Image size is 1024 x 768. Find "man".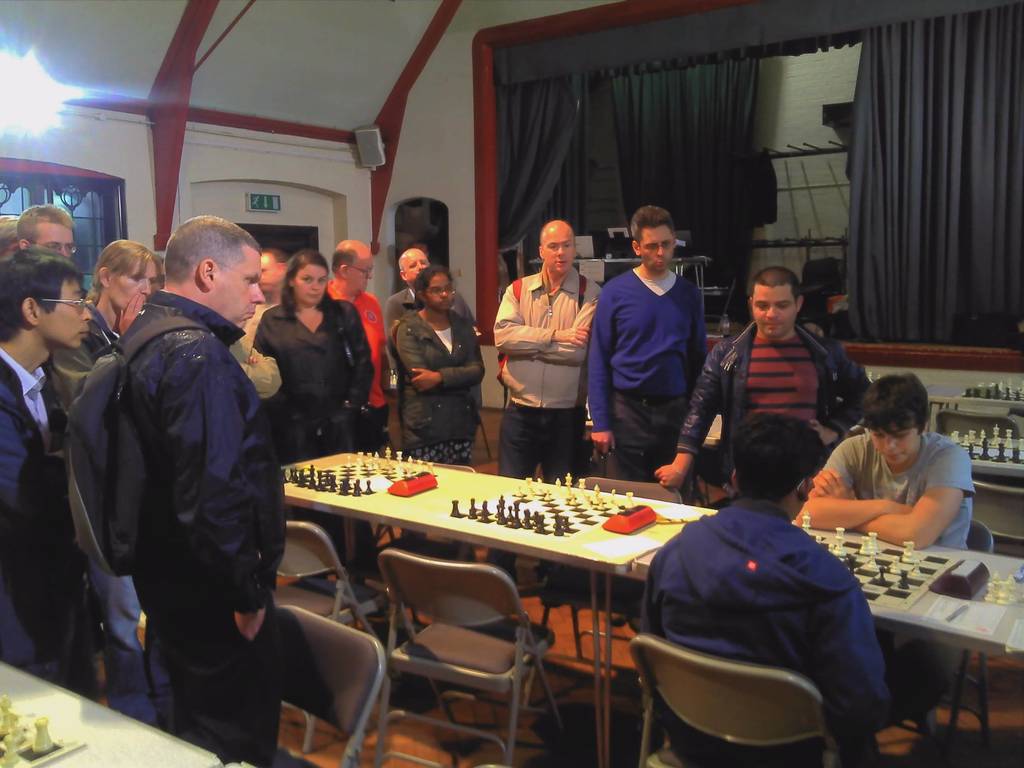
[493,220,611,601].
